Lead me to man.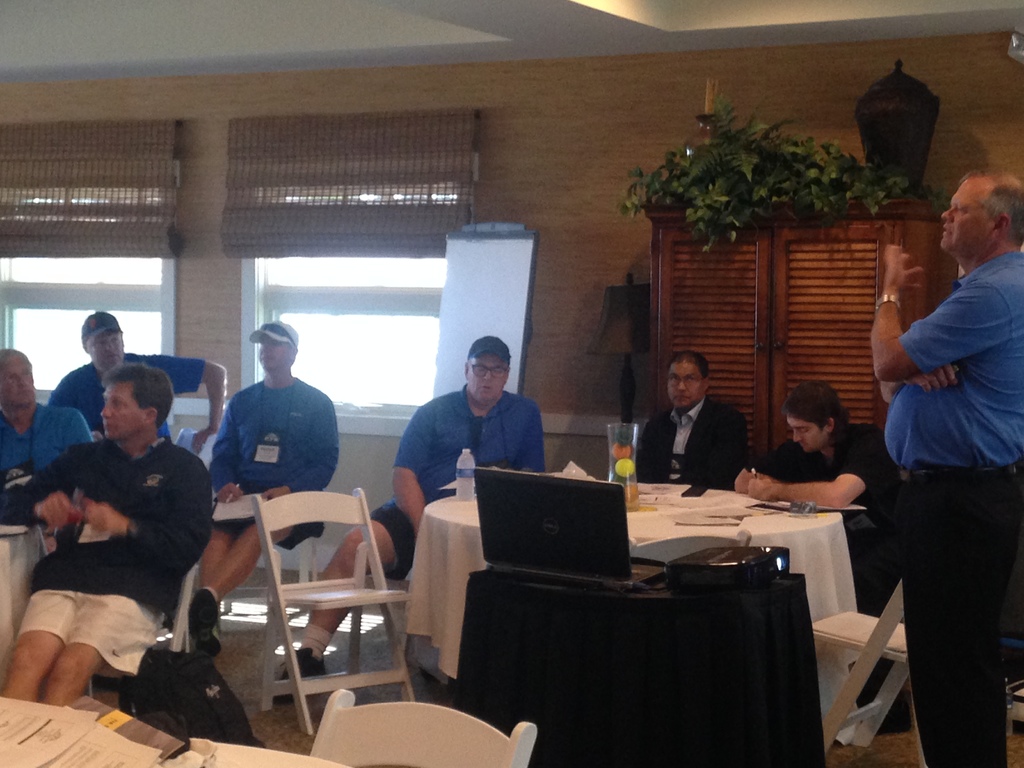
Lead to l=732, t=379, r=900, b=576.
